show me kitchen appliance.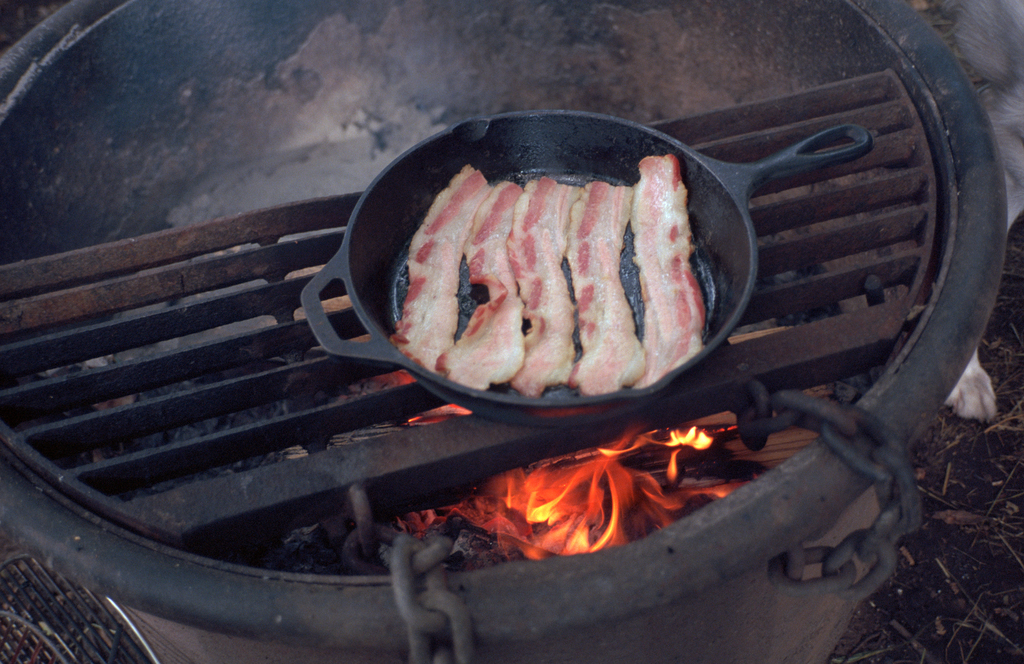
kitchen appliance is here: detection(67, 44, 1023, 649).
